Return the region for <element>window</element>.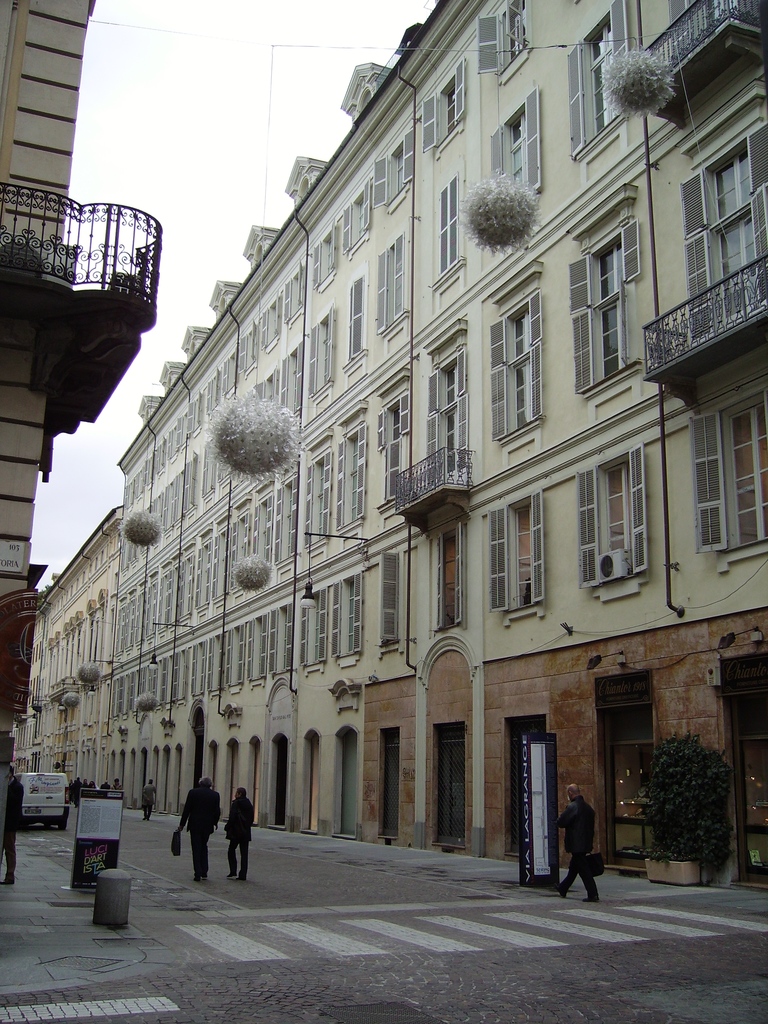
Rect(583, 9, 614, 135).
